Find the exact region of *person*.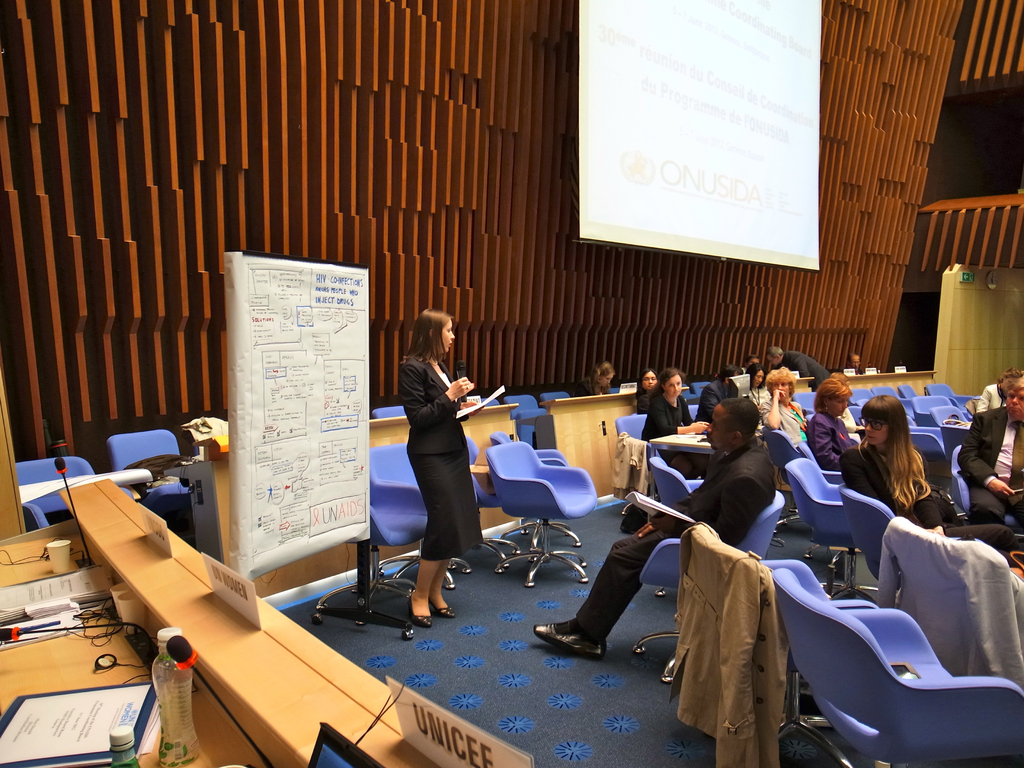
Exact region: bbox(522, 402, 774, 654).
